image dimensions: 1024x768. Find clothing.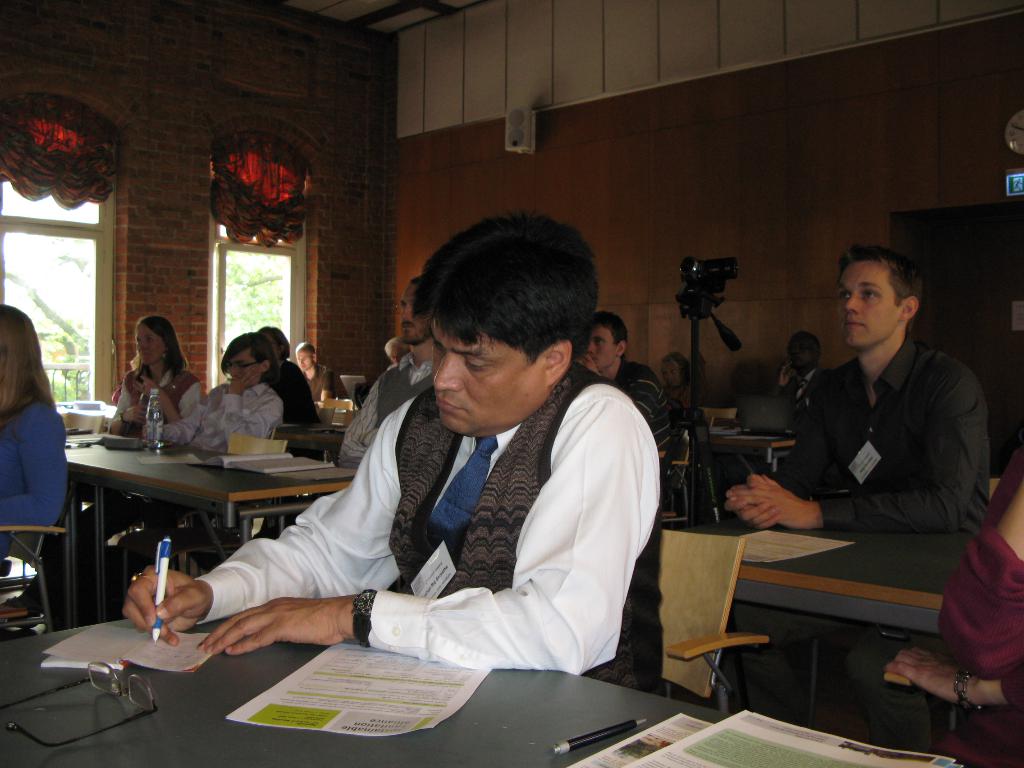
[185,319,675,704].
